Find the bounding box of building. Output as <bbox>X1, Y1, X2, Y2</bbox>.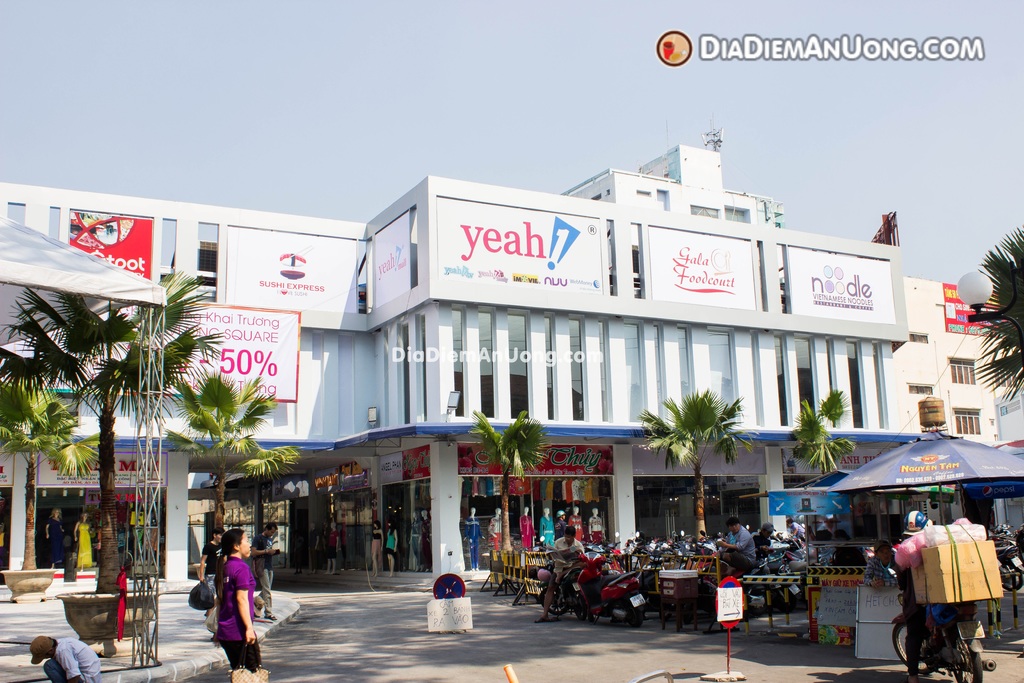
<bbox>2, 145, 934, 597</bbox>.
